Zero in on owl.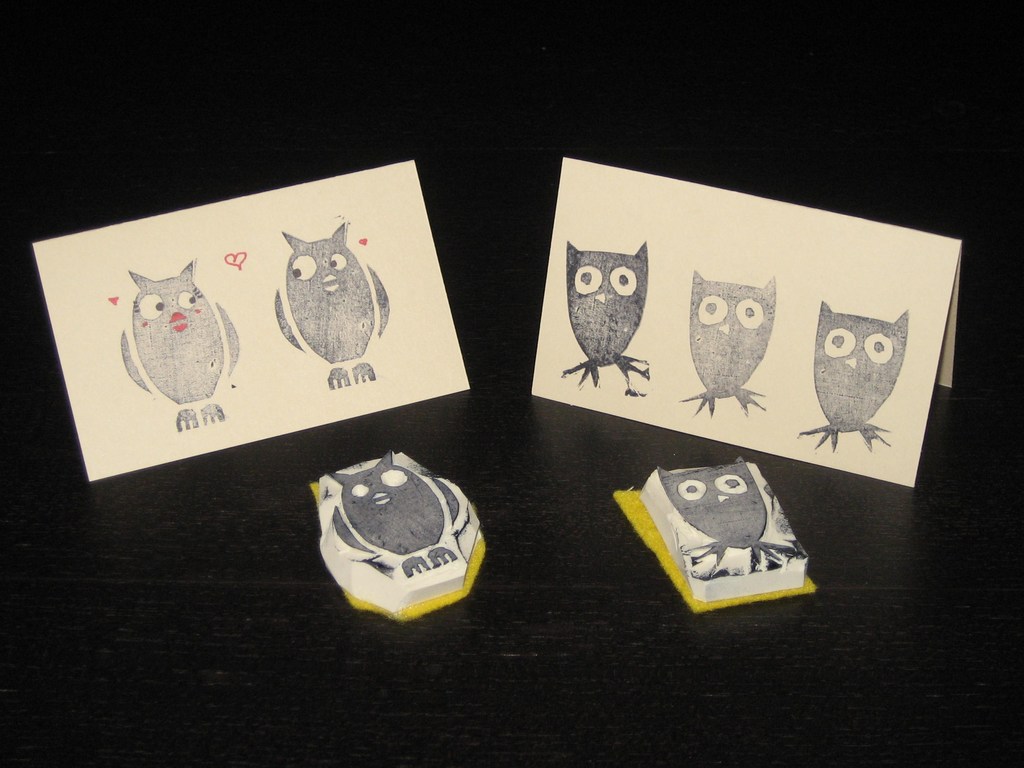
Zeroed in: (x1=270, y1=218, x2=390, y2=391).
